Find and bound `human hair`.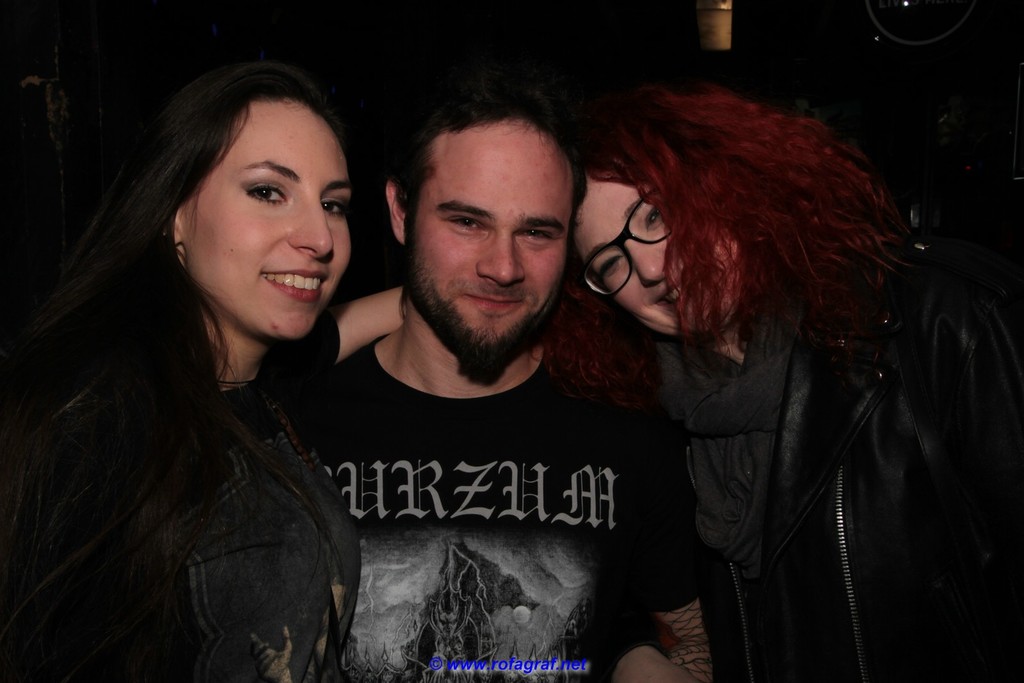
Bound: Rect(1, 63, 343, 682).
